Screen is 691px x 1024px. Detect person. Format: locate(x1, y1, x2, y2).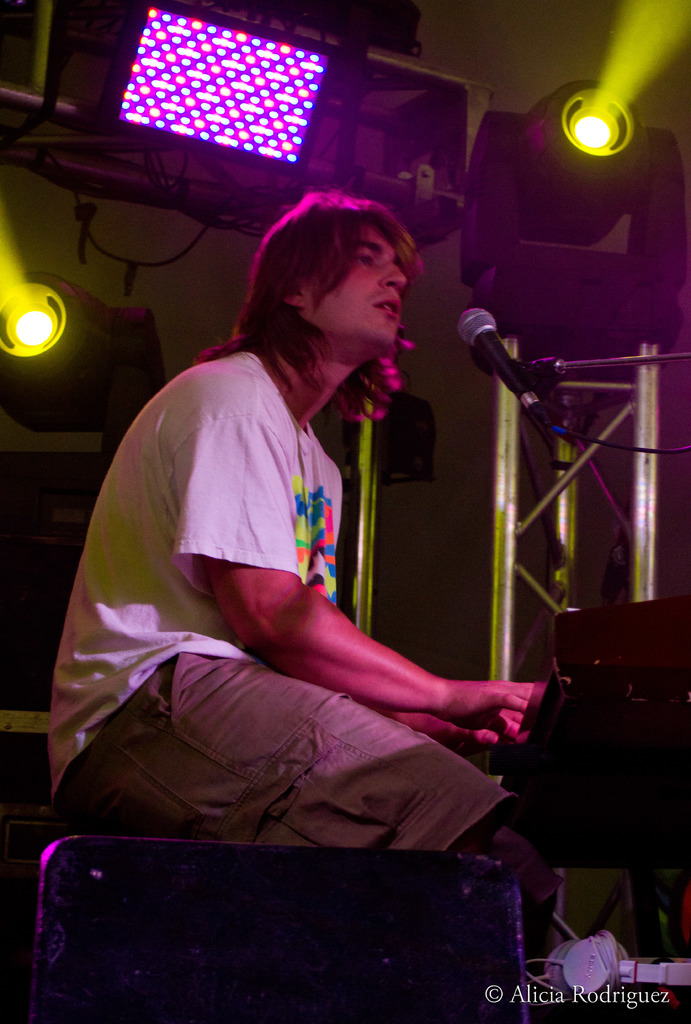
locate(70, 134, 517, 937).
